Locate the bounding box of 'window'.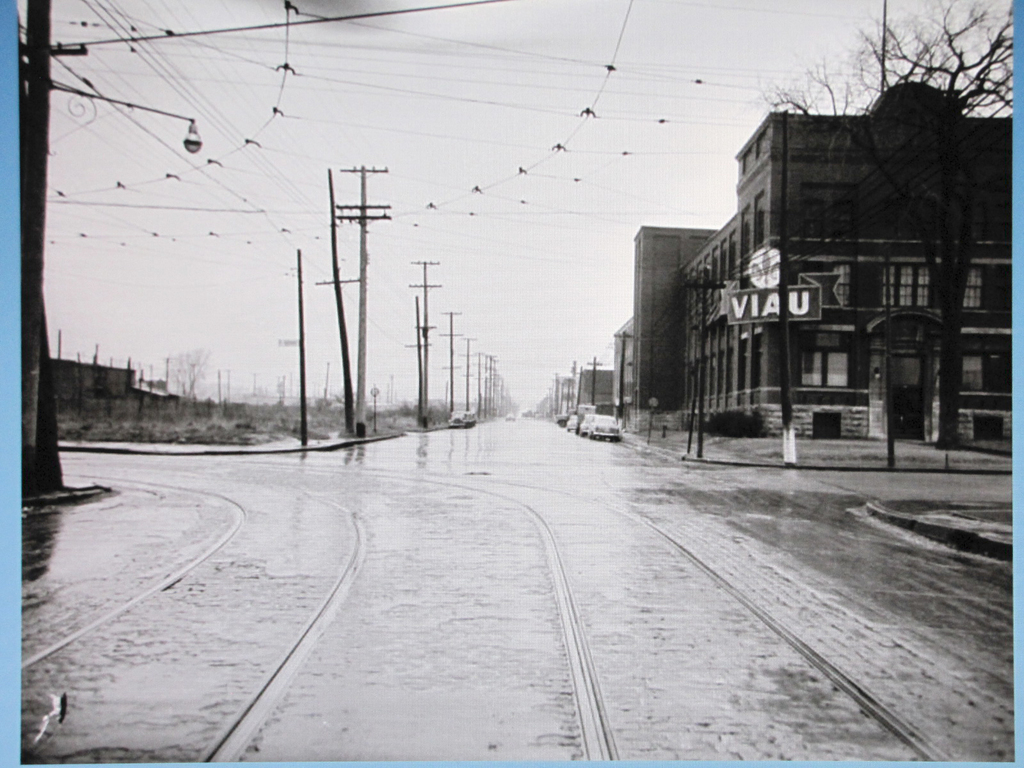
Bounding box: 959 262 981 304.
